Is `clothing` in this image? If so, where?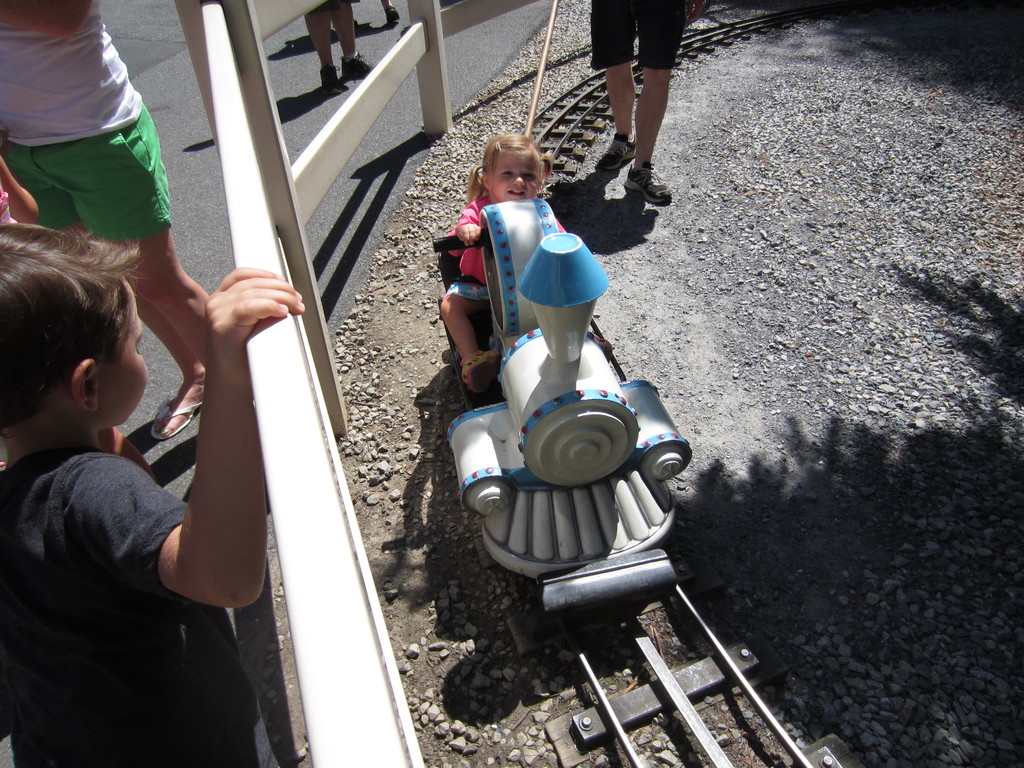
Yes, at {"x1": 442, "y1": 189, "x2": 572, "y2": 300}.
